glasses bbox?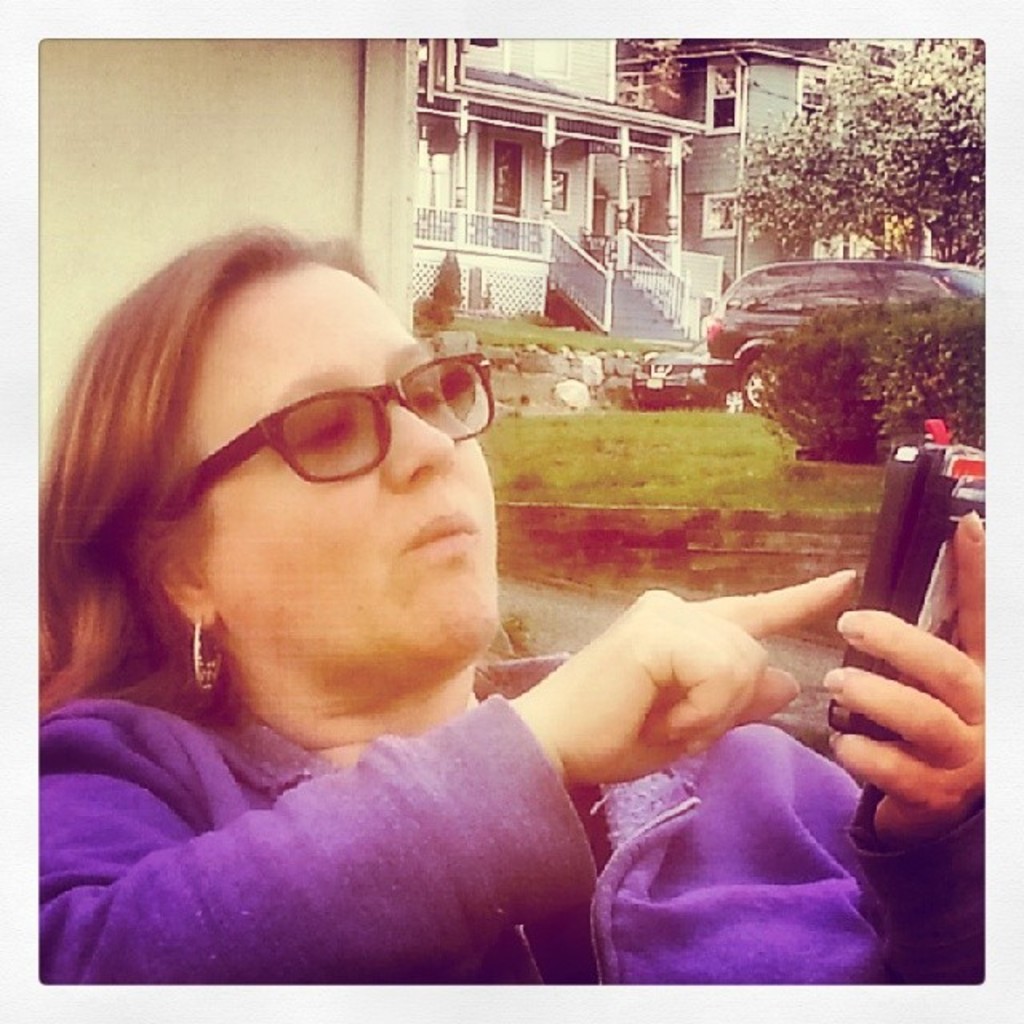
box(158, 350, 494, 517)
